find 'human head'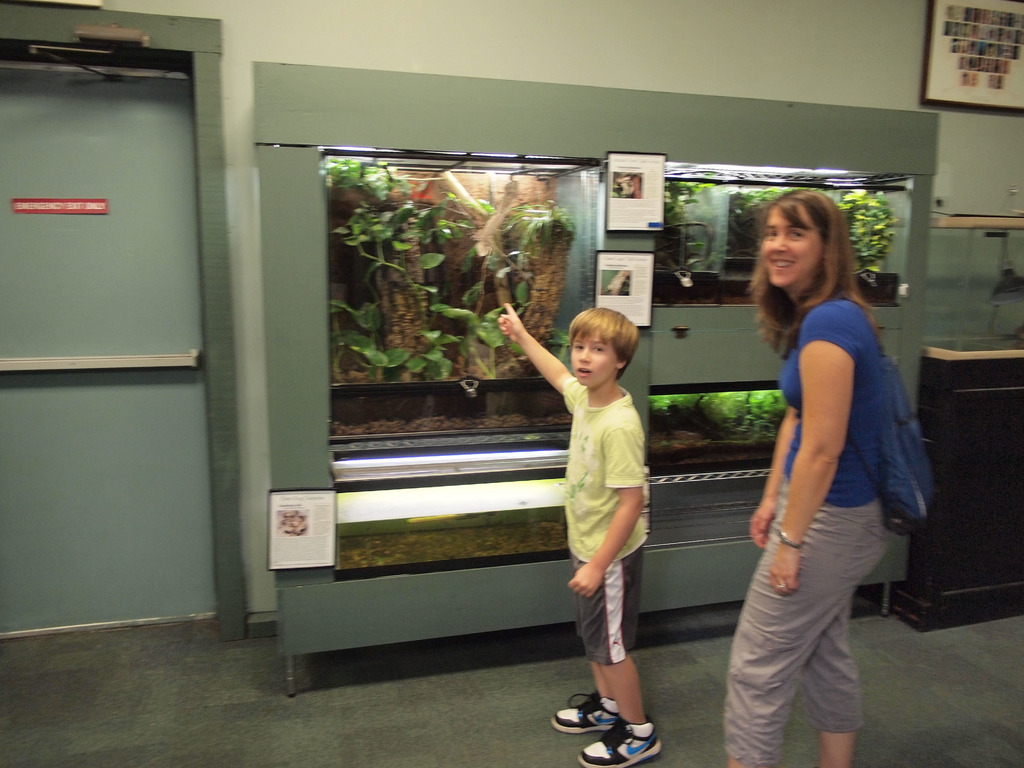
box=[744, 188, 885, 351]
